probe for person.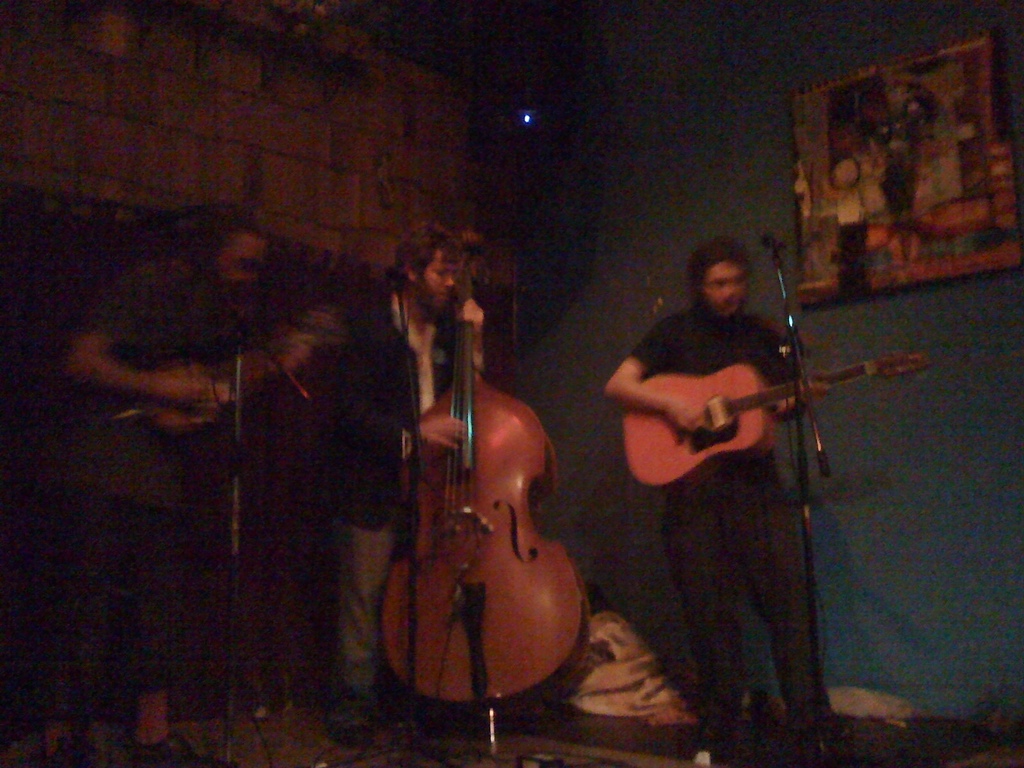
Probe result: (20, 201, 278, 767).
